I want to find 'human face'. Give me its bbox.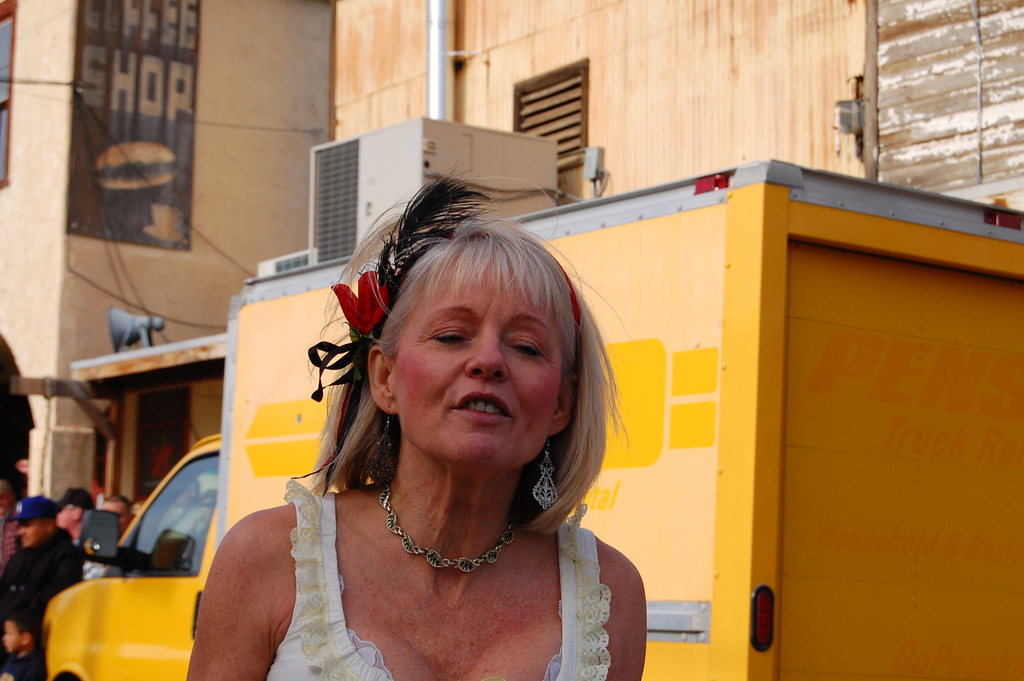
{"left": 394, "top": 256, "right": 563, "bottom": 464}.
